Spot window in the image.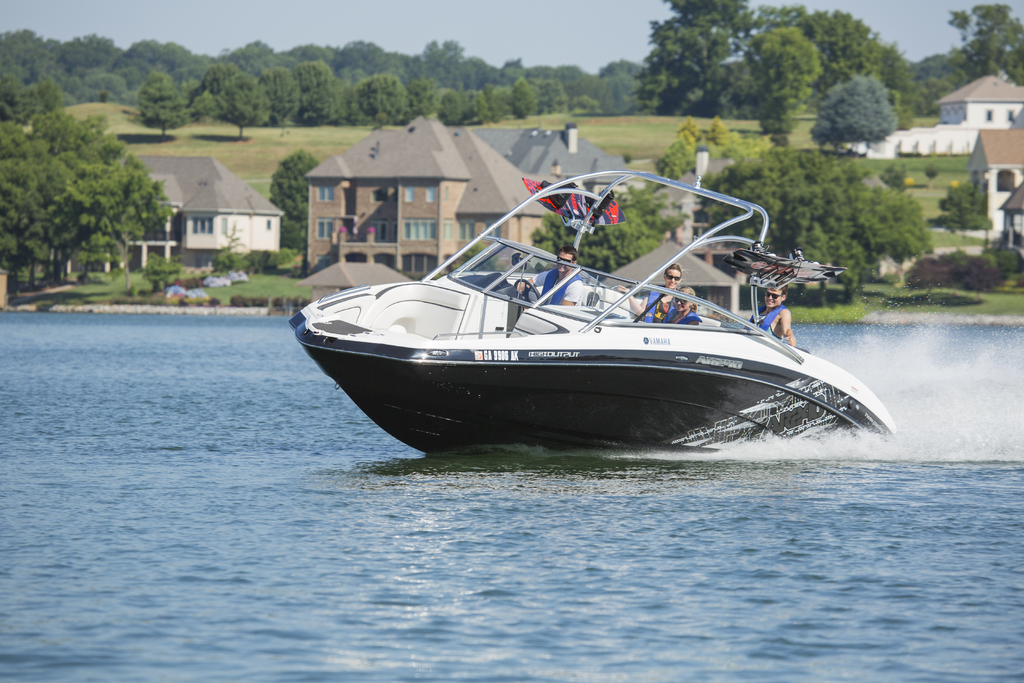
window found at pyautogui.locateOnScreen(319, 179, 332, 201).
